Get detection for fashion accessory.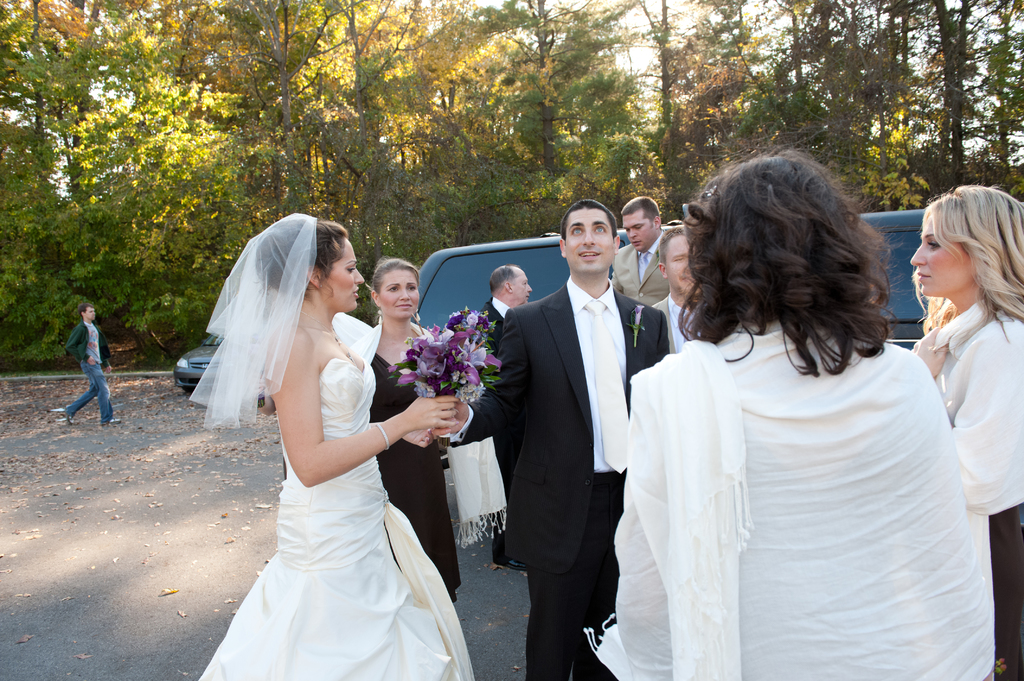
Detection: 580, 300, 629, 478.
